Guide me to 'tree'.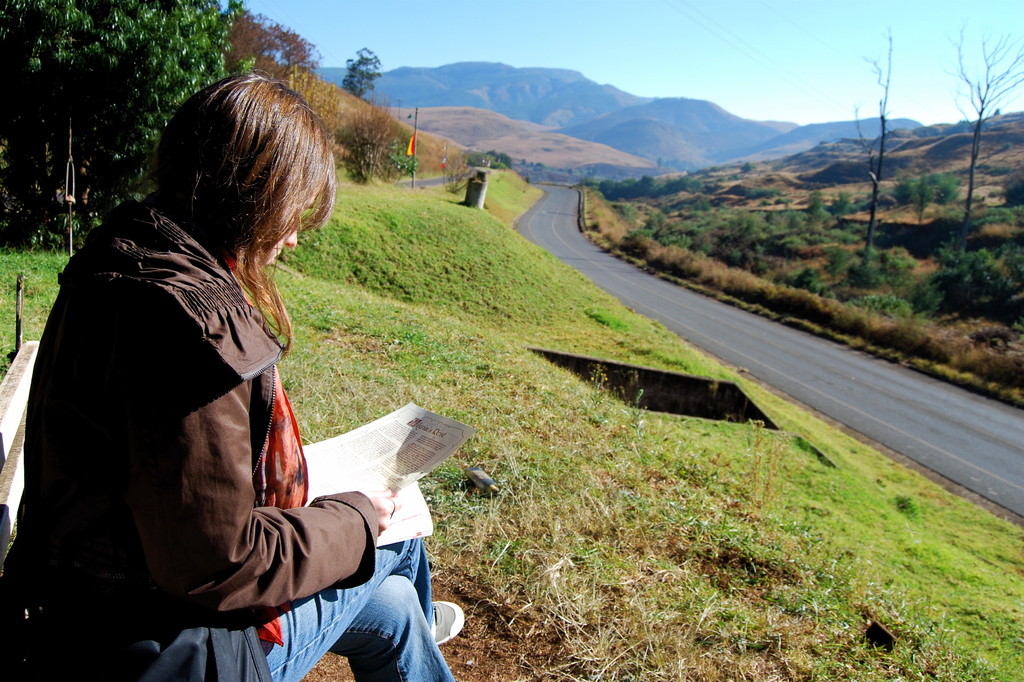
Guidance: bbox=(0, 0, 286, 318).
